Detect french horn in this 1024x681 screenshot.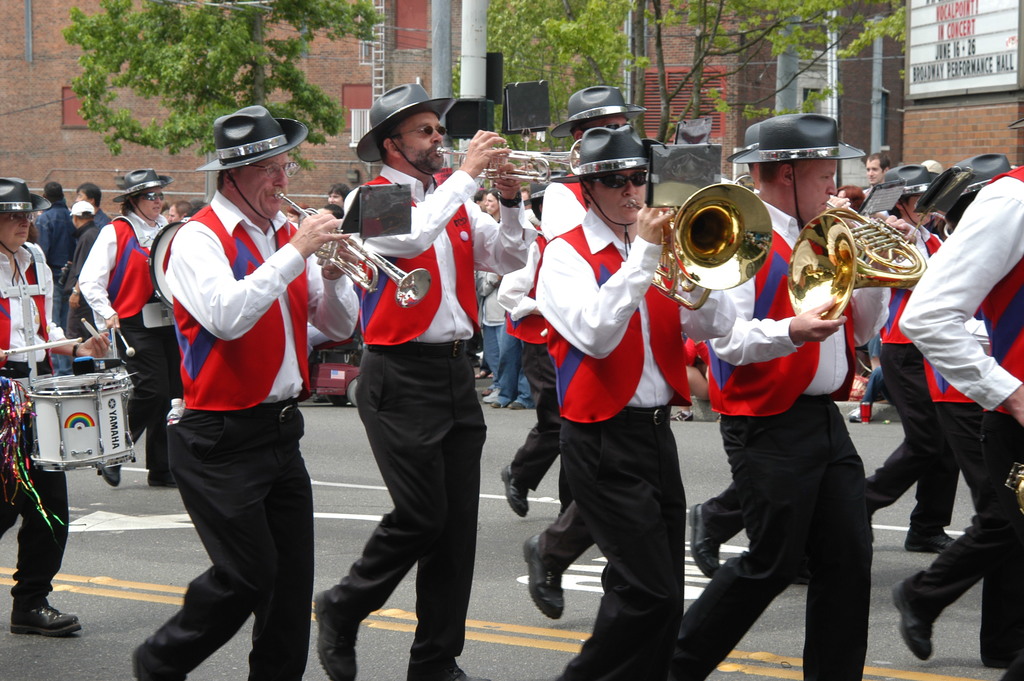
Detection: [431, 137, 582, 181].
